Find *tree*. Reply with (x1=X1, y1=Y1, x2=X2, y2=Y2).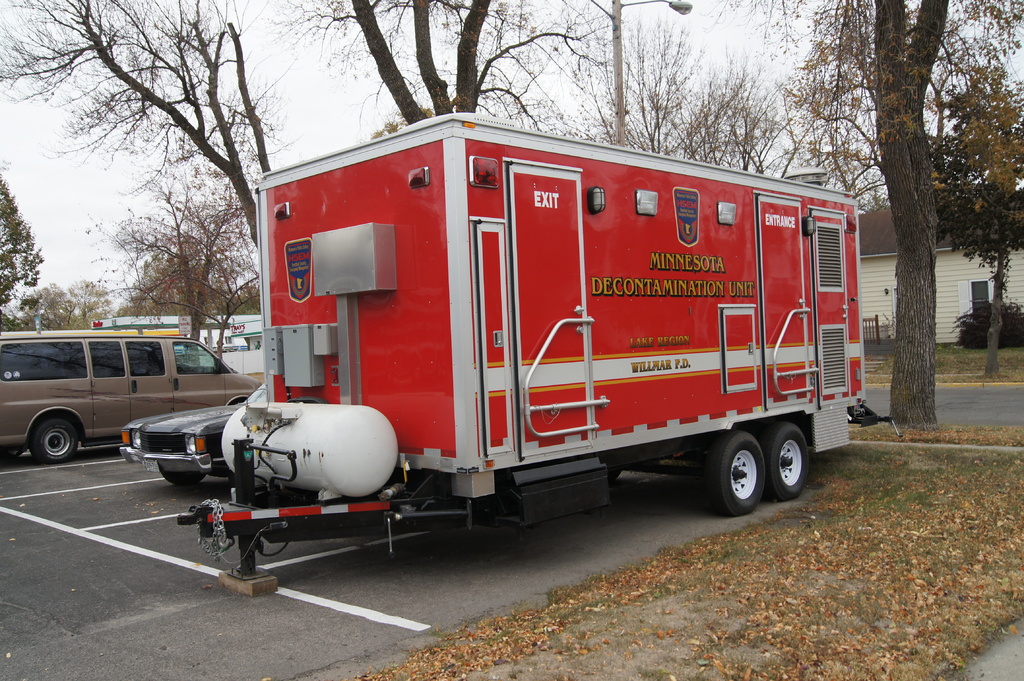
(x1=35, y1=280, x2=114, y2=335).
